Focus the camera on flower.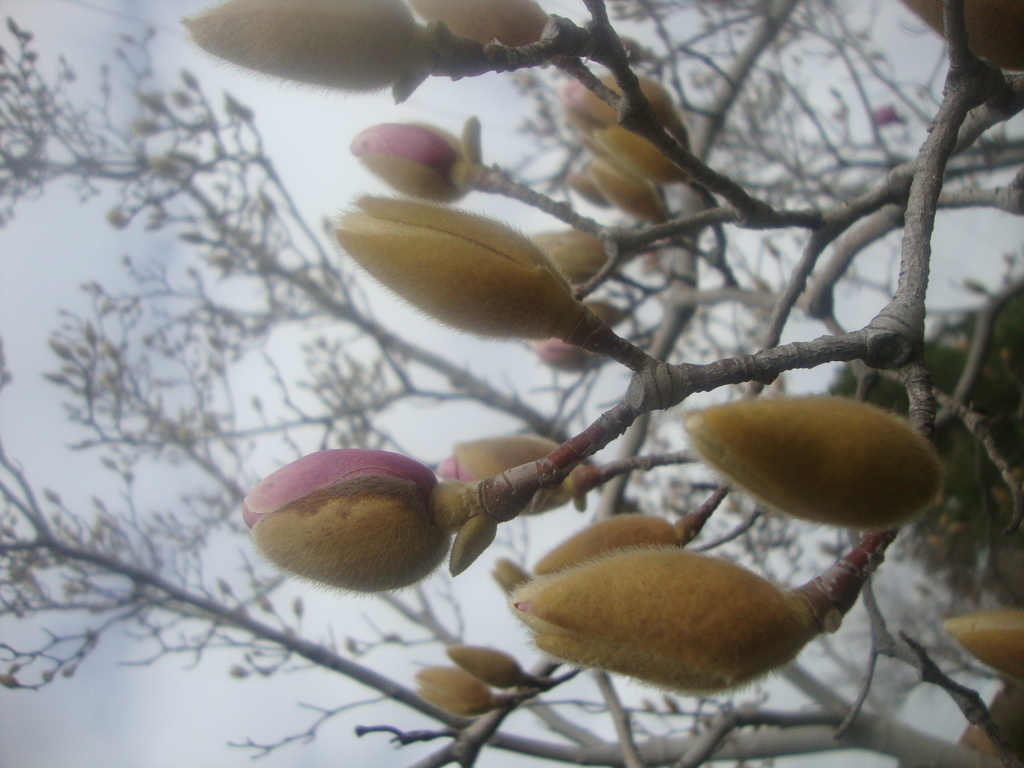
Focus region: 488, 556, 531, 598.
